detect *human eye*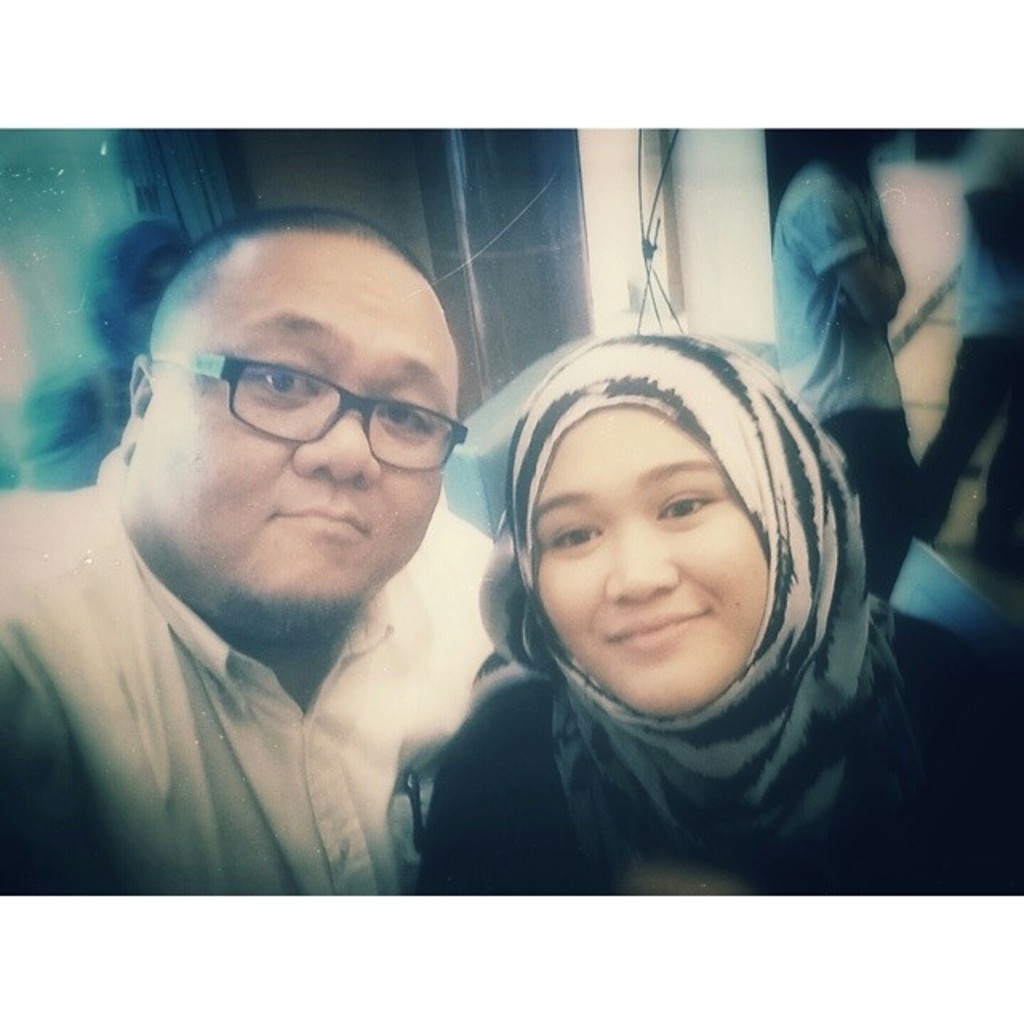
box(544, 518, 603, 549)
